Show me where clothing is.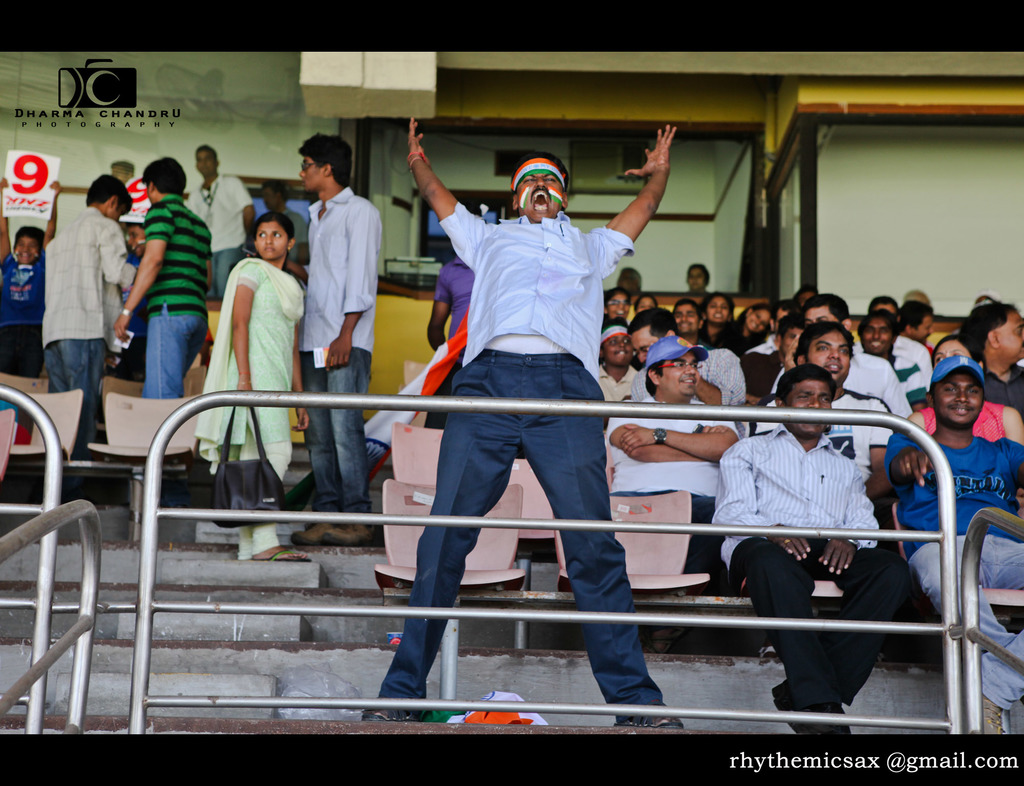
clothing is at locate(606, 402, 743, 566).
